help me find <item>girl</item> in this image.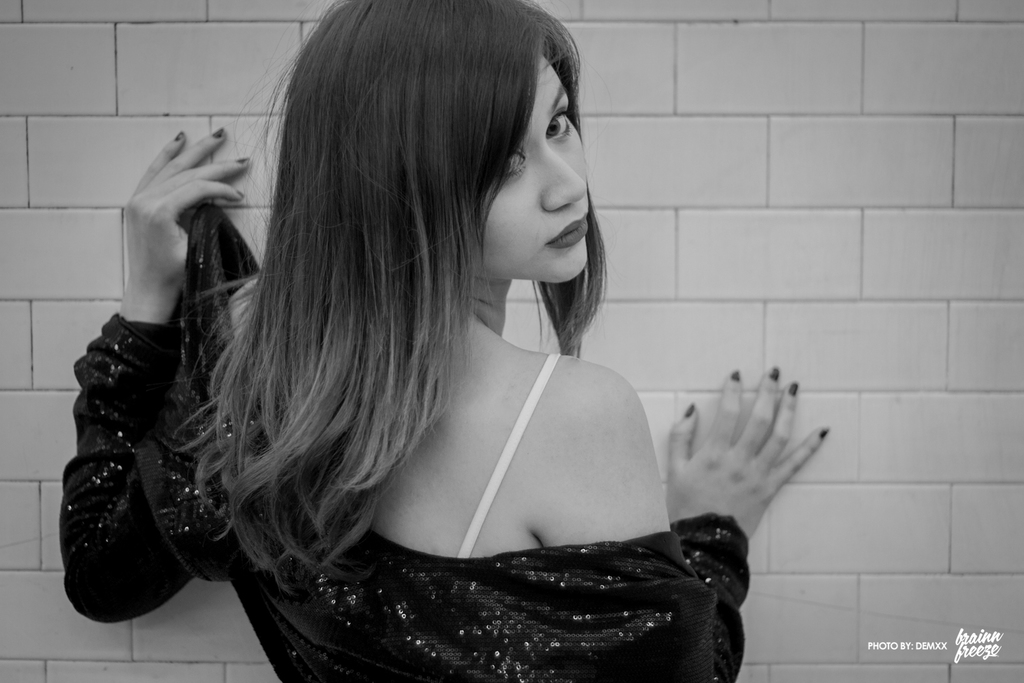
Found it: locate(60, 2, 829, 682).
